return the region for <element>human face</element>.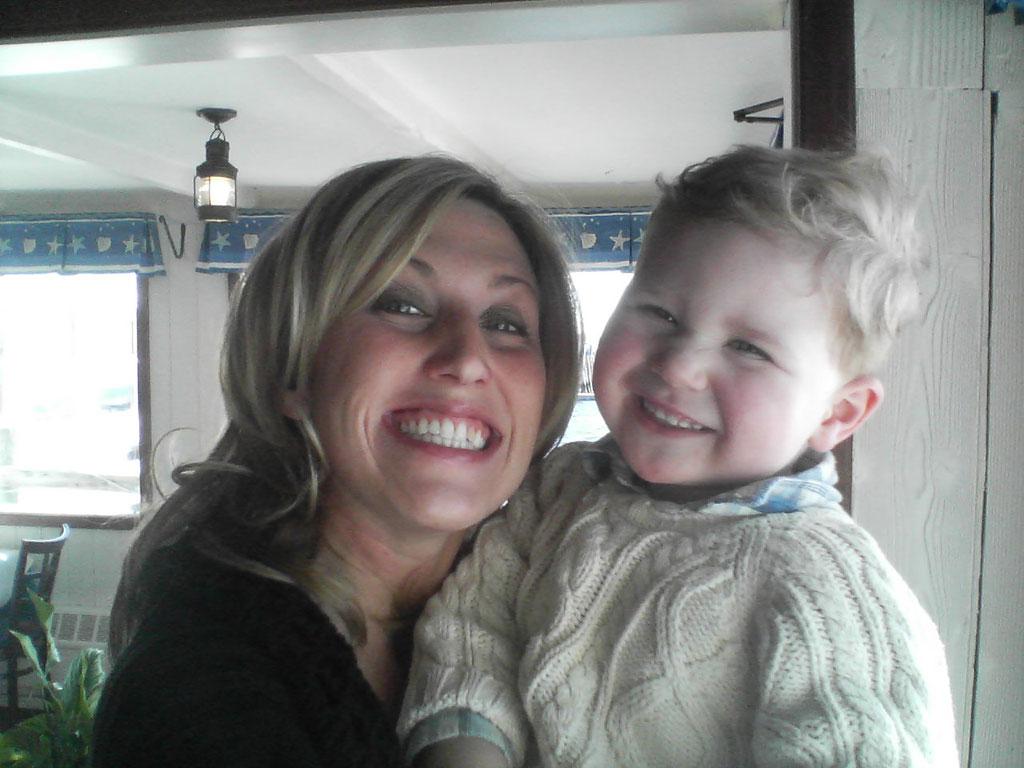
detection(592, 211, 844, 487).
